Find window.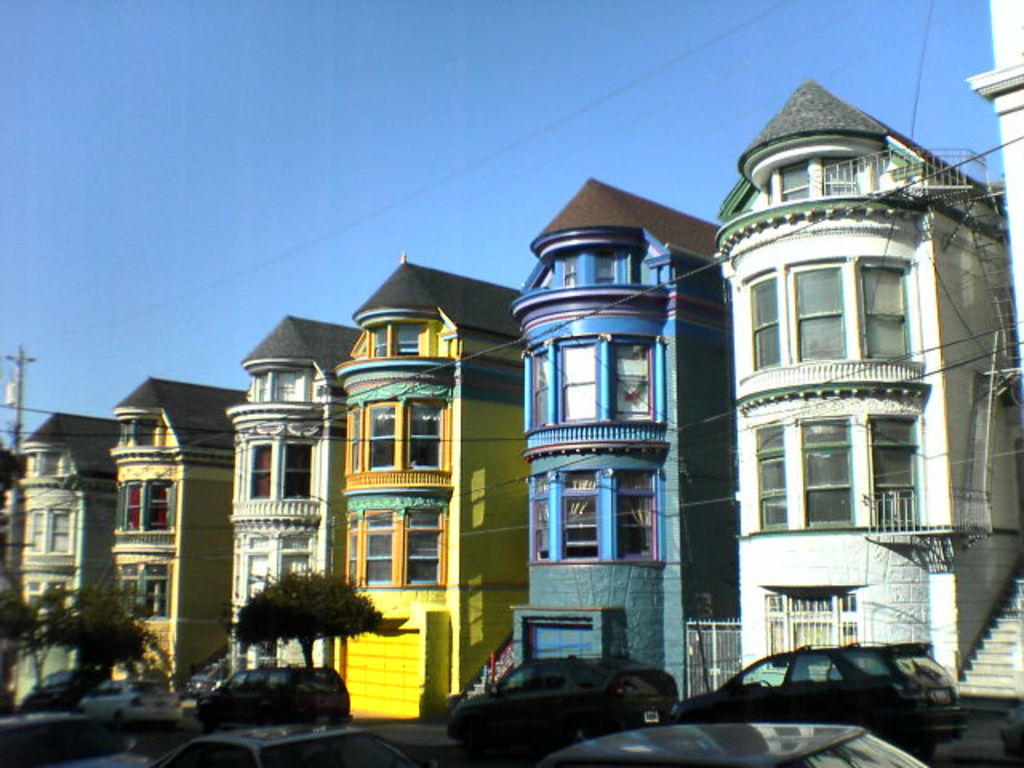
BBox(533, 350, 546, 422).
